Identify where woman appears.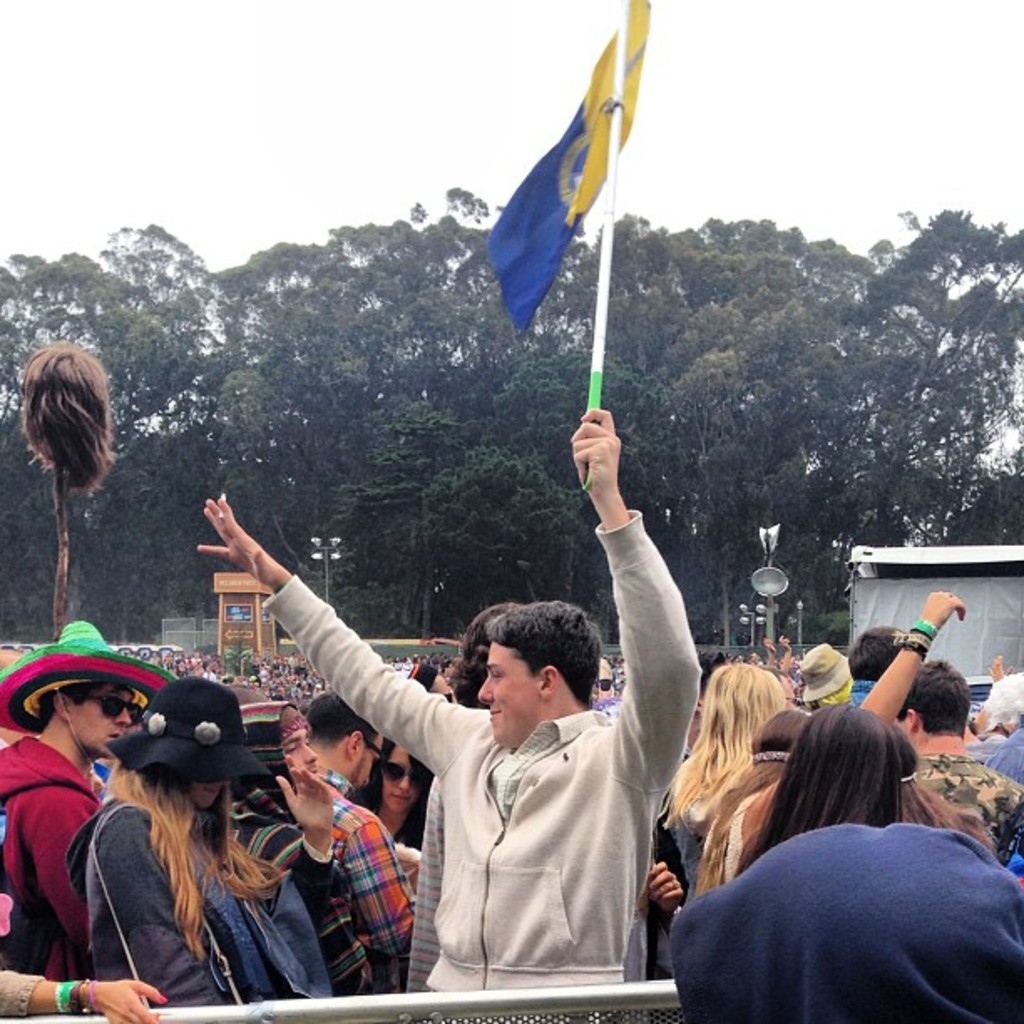
Appears at (0,955,167,1022).
